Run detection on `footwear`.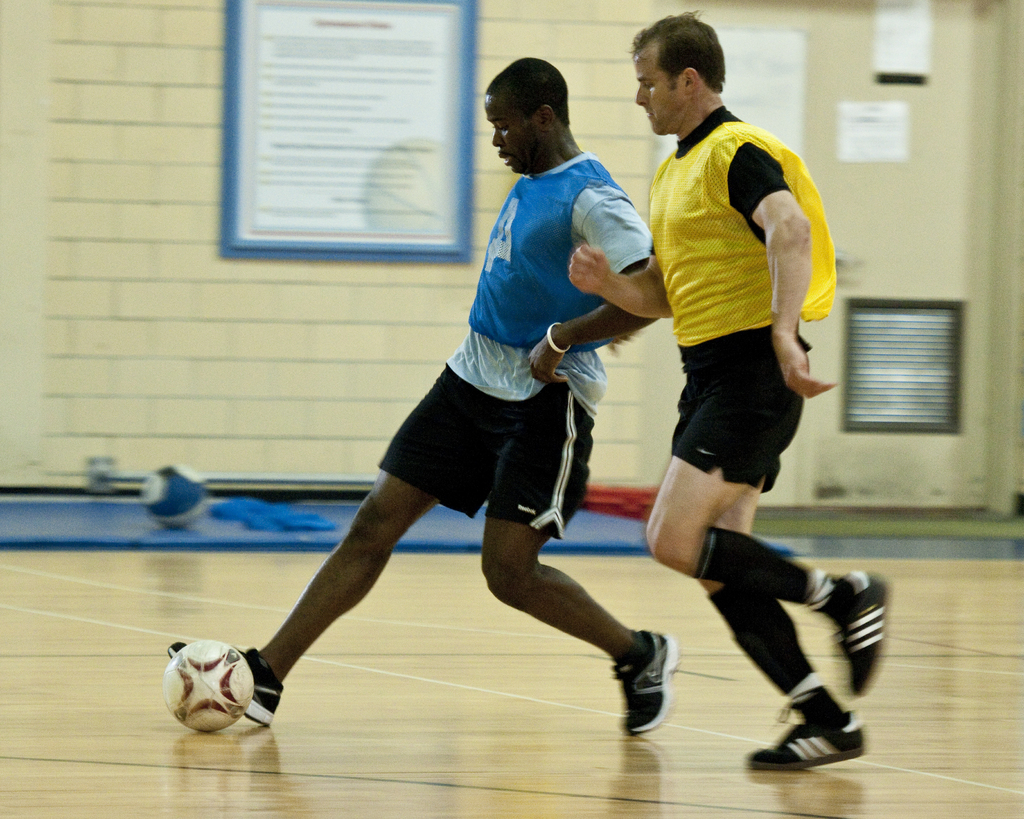
Result: [x1=163, y1=640, x2=284, y2=728].
